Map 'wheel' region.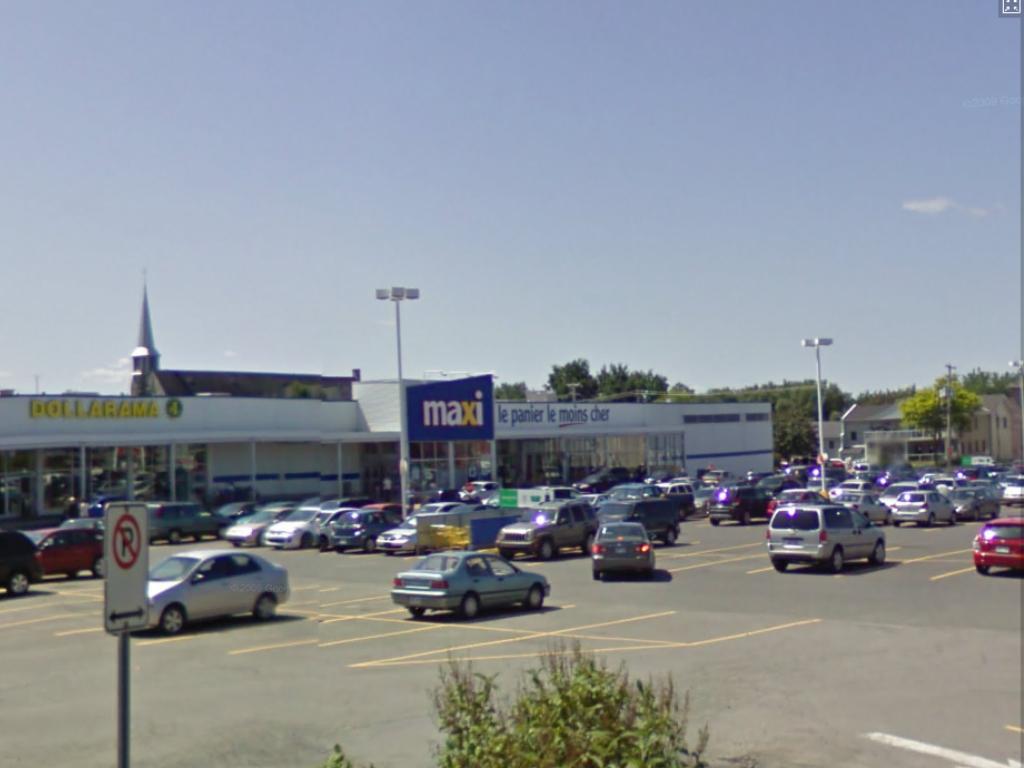
Mapped to (x1=523, y1=586, x2=544, y2=609).
